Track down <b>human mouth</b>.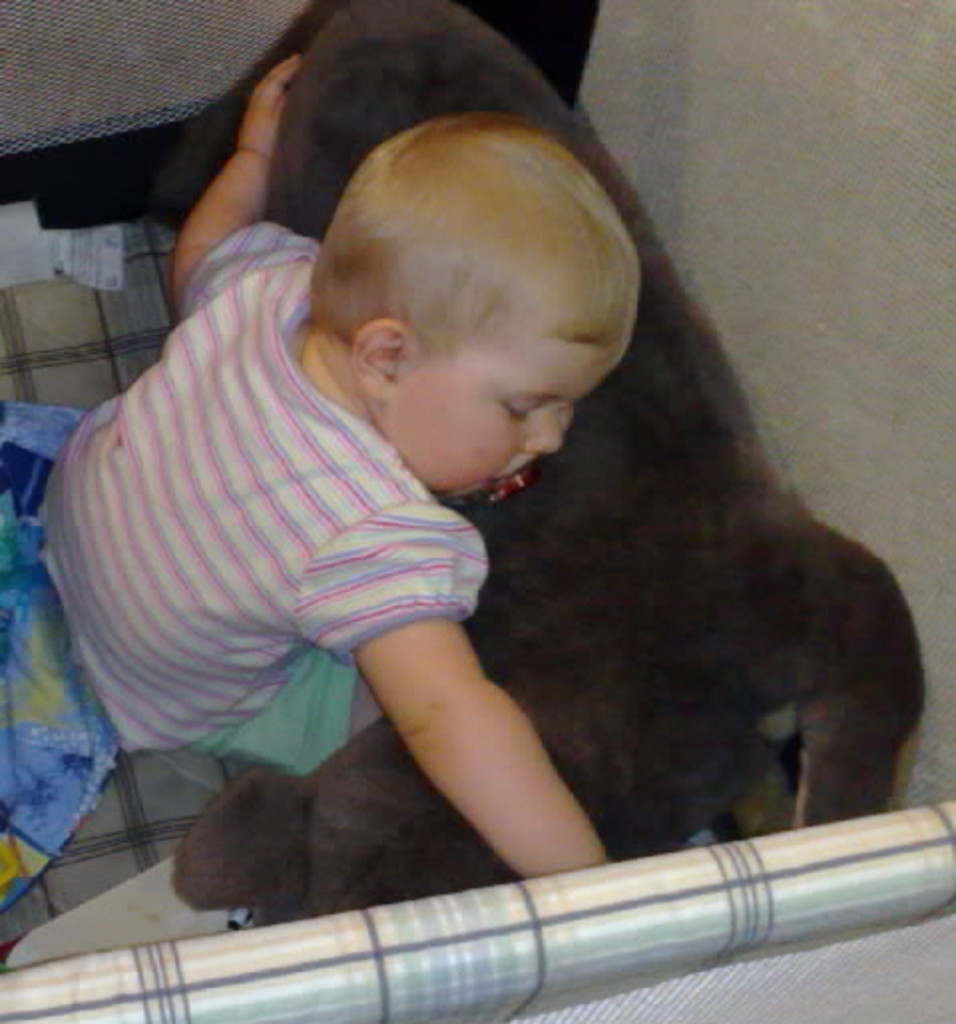
Tracked to {"x1": 490, "y1": 468, "x2": 520, "y2": 488}.
